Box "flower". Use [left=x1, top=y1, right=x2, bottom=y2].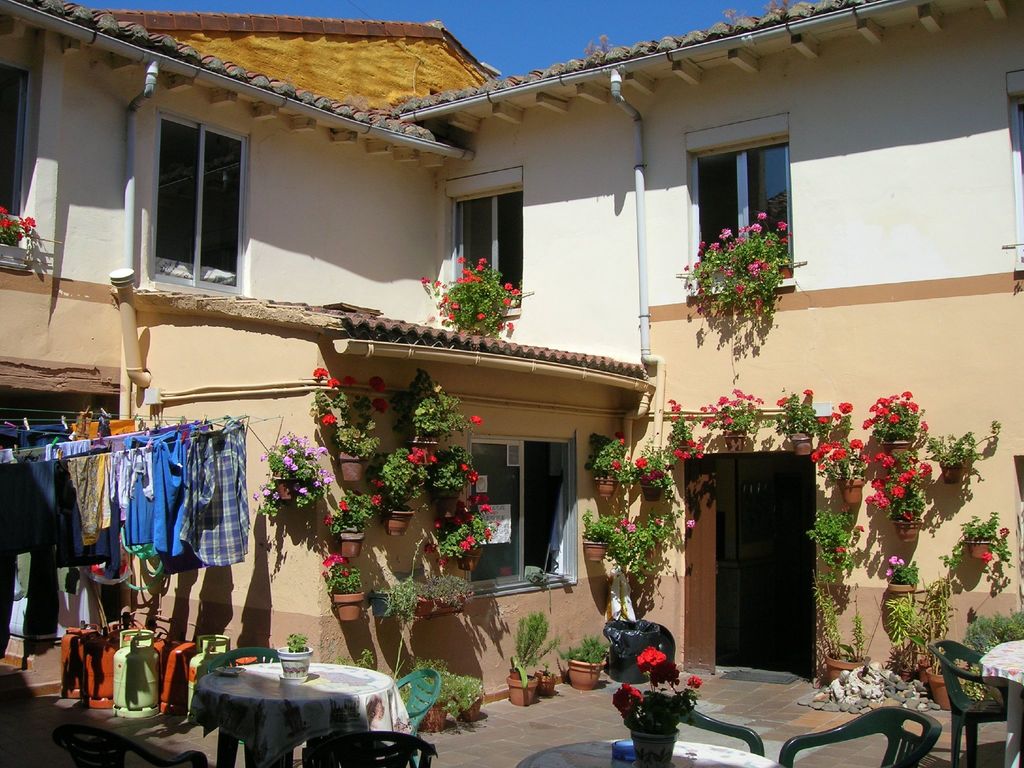
[left=369, top=376, right=388, bottom=389].
